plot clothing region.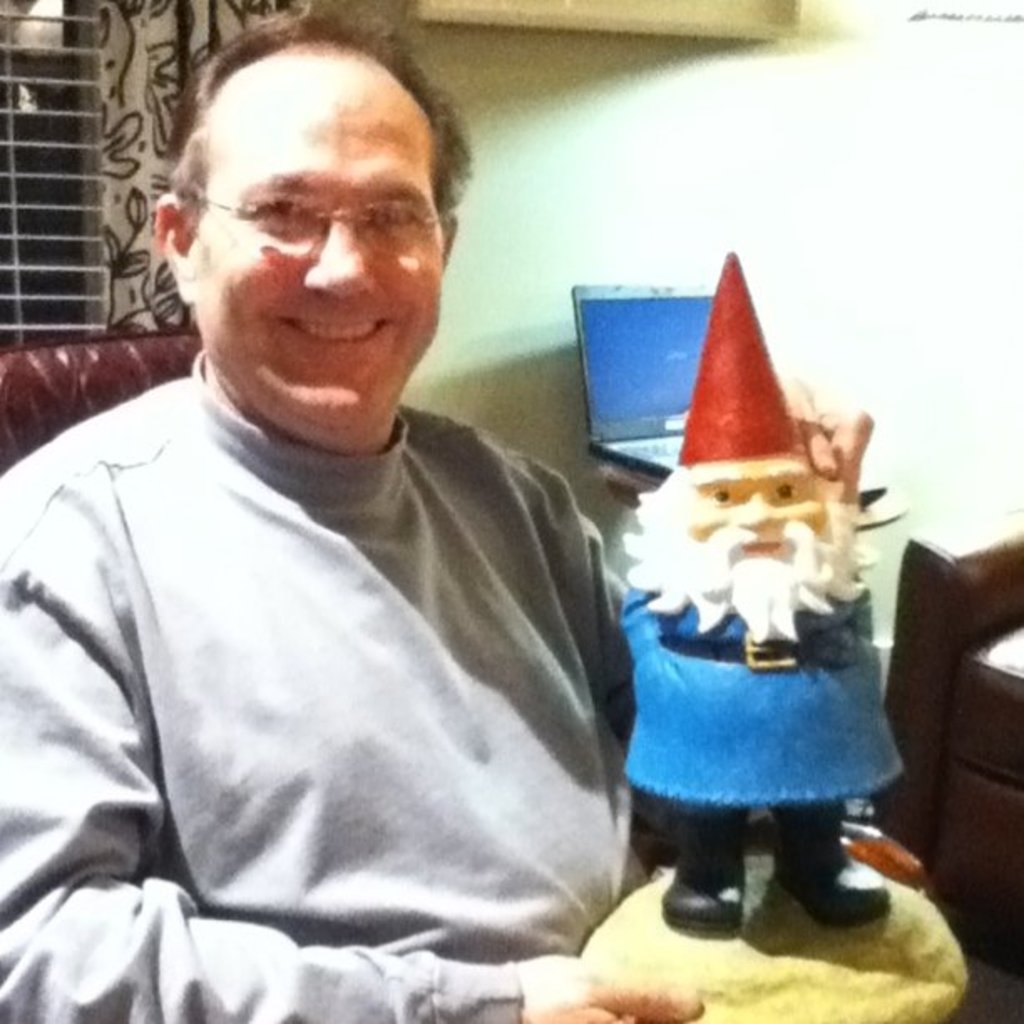
Plotted at (x1=0, y1=338, x2=863, y2=1022).
